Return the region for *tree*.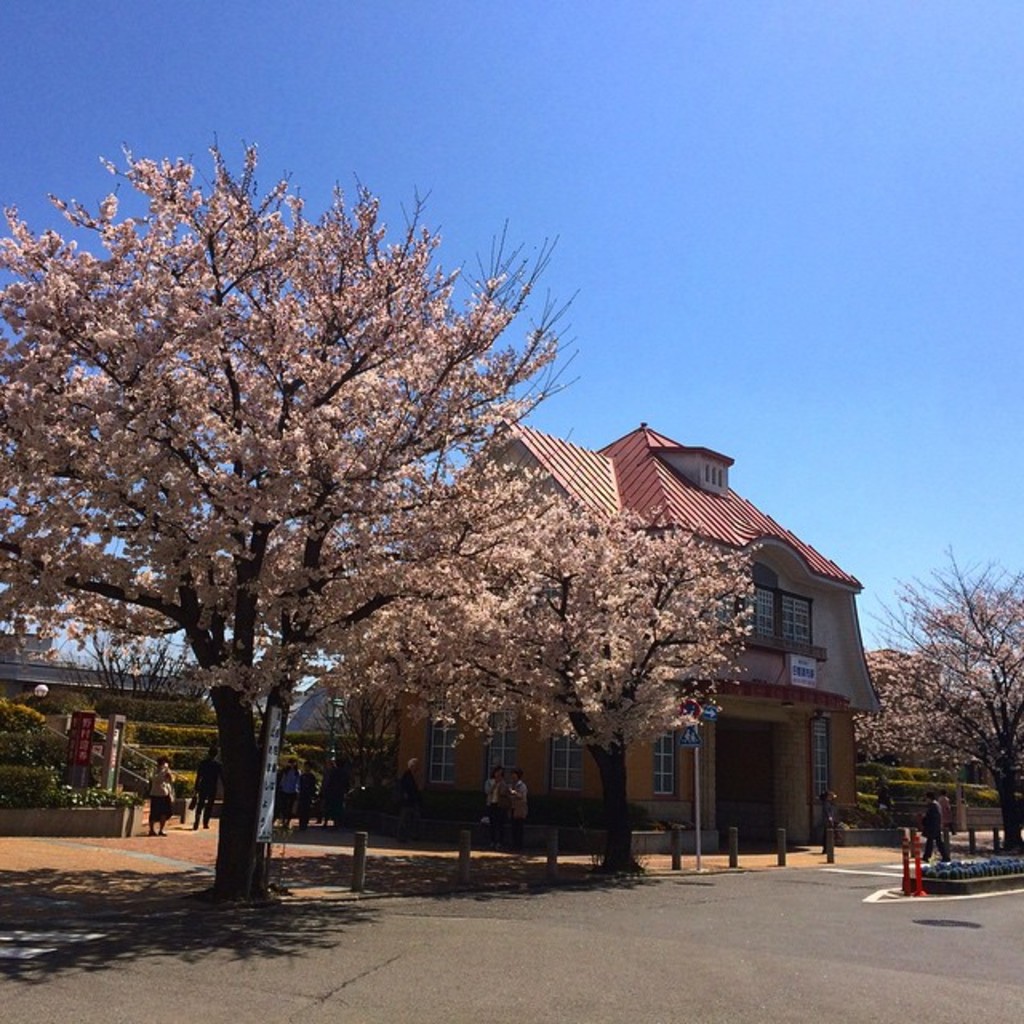
region(32, 91, 803, 910).
